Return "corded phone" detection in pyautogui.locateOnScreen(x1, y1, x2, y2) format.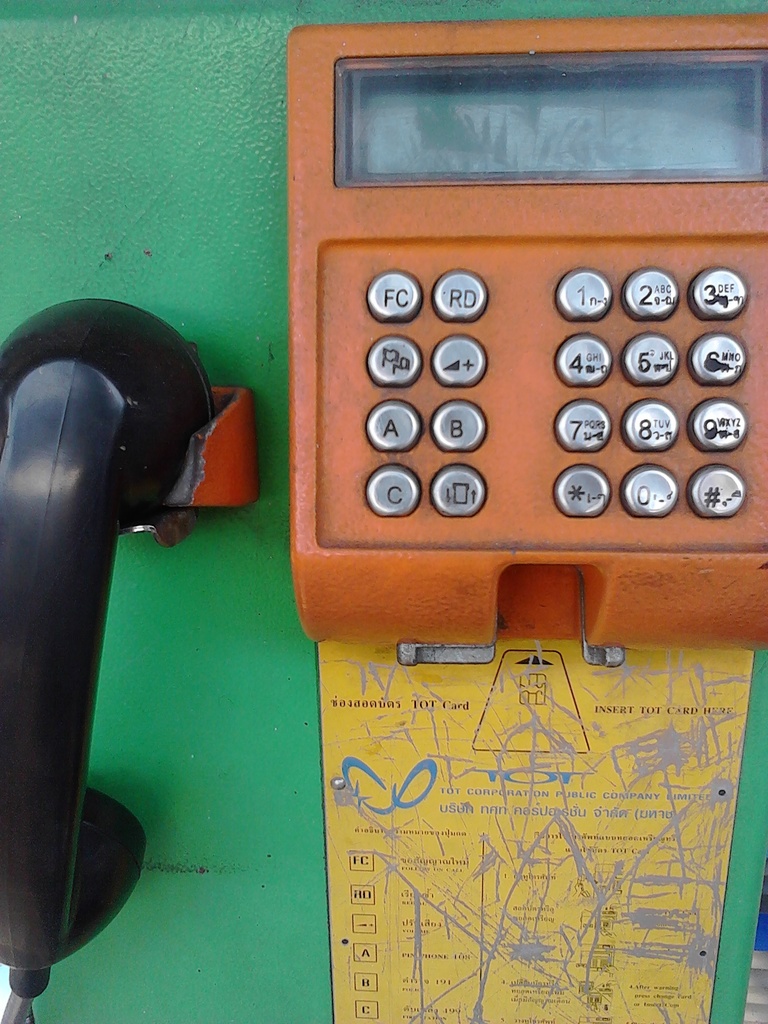
pyautogui.locateOnScreen(0, 15, 767, 1023).
